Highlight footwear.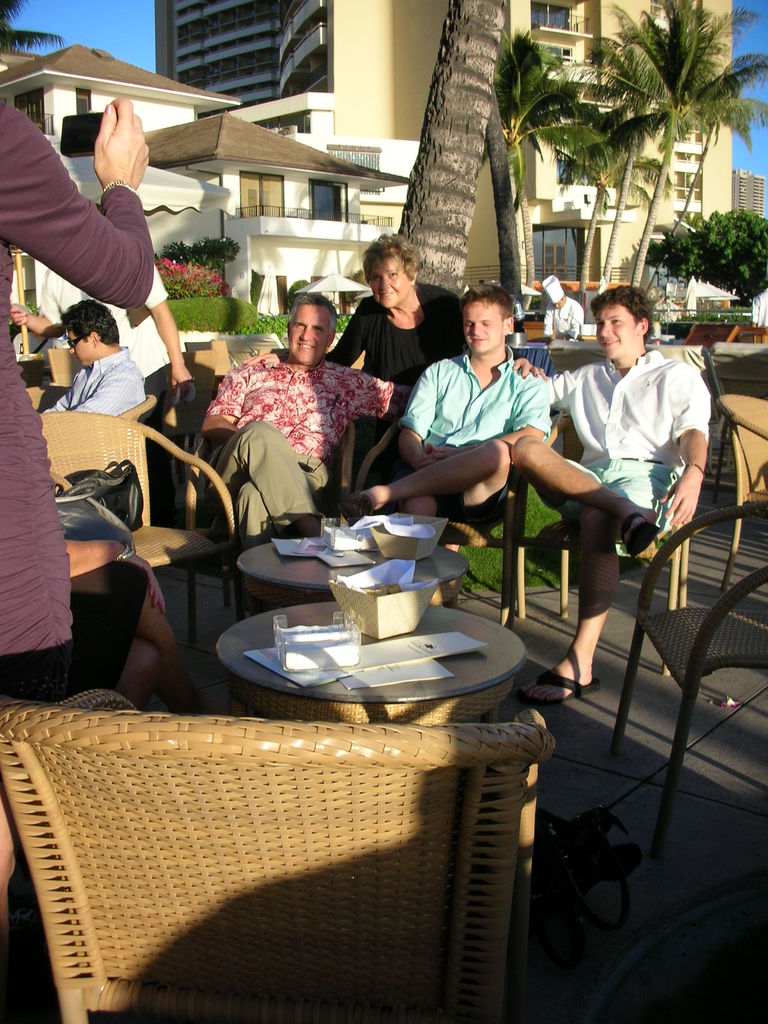
Highlighted region: (x1=338, y1=491, x2=378, y2=521).
